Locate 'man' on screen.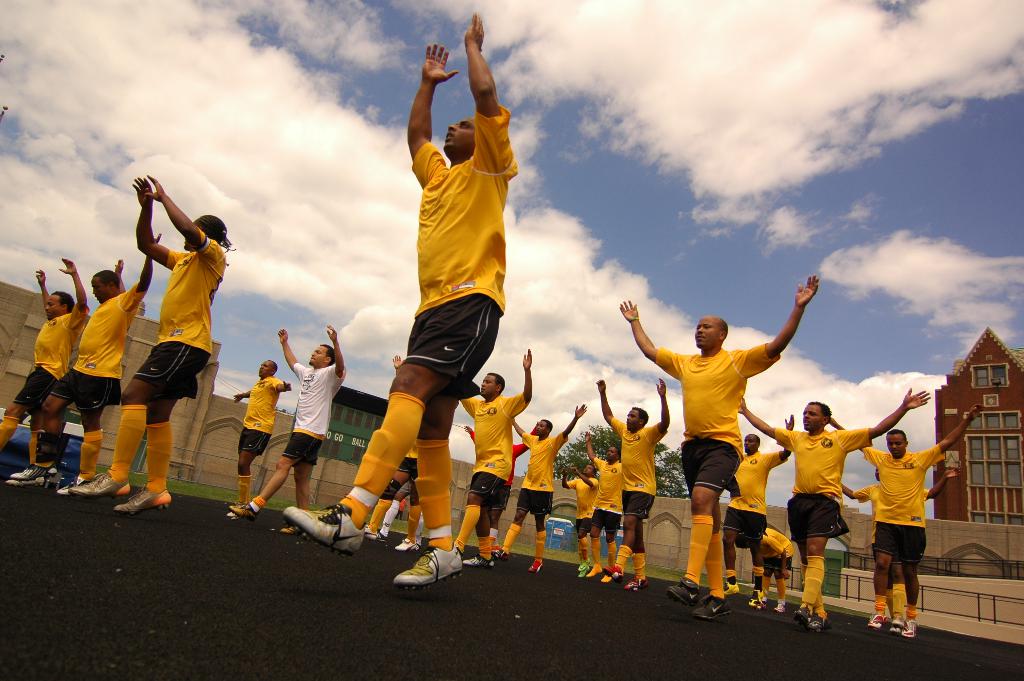
On screen at 616:277:814:620.
